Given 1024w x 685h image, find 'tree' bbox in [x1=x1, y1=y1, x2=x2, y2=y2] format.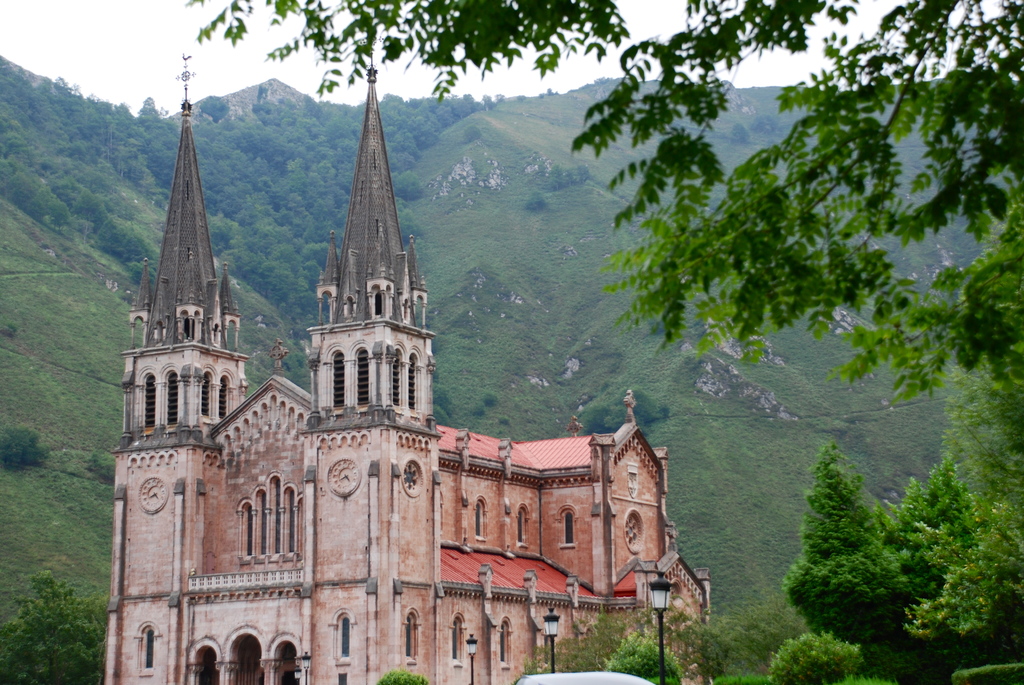
[x1=0, y1=421, x2=53, y2=466].
